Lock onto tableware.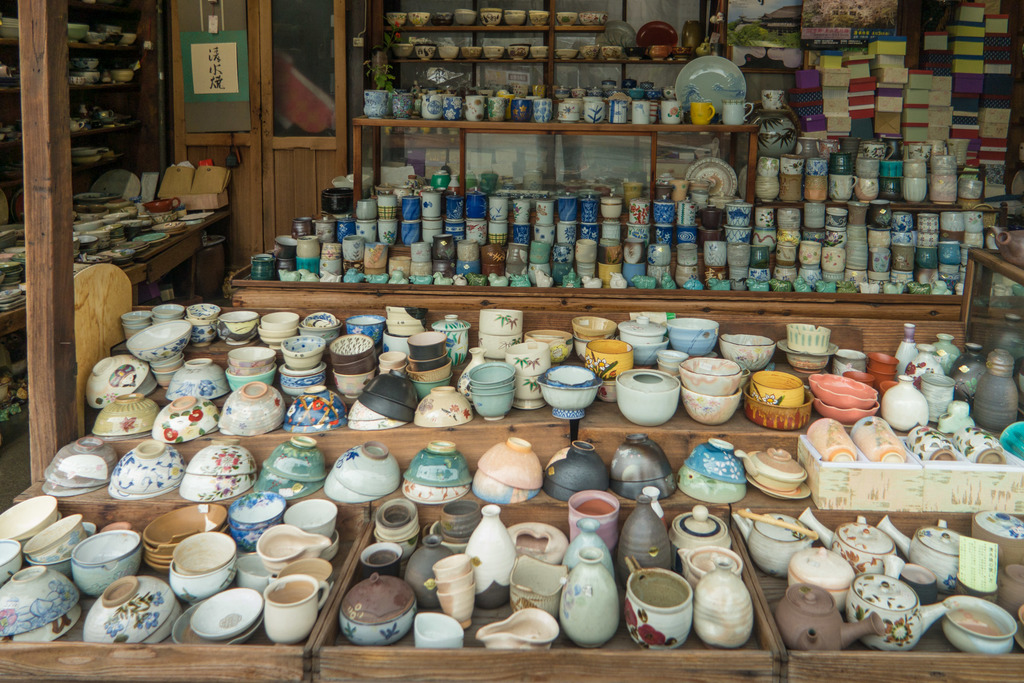
Locked: [x1=644, y1=44, x2=675, y2=59].
